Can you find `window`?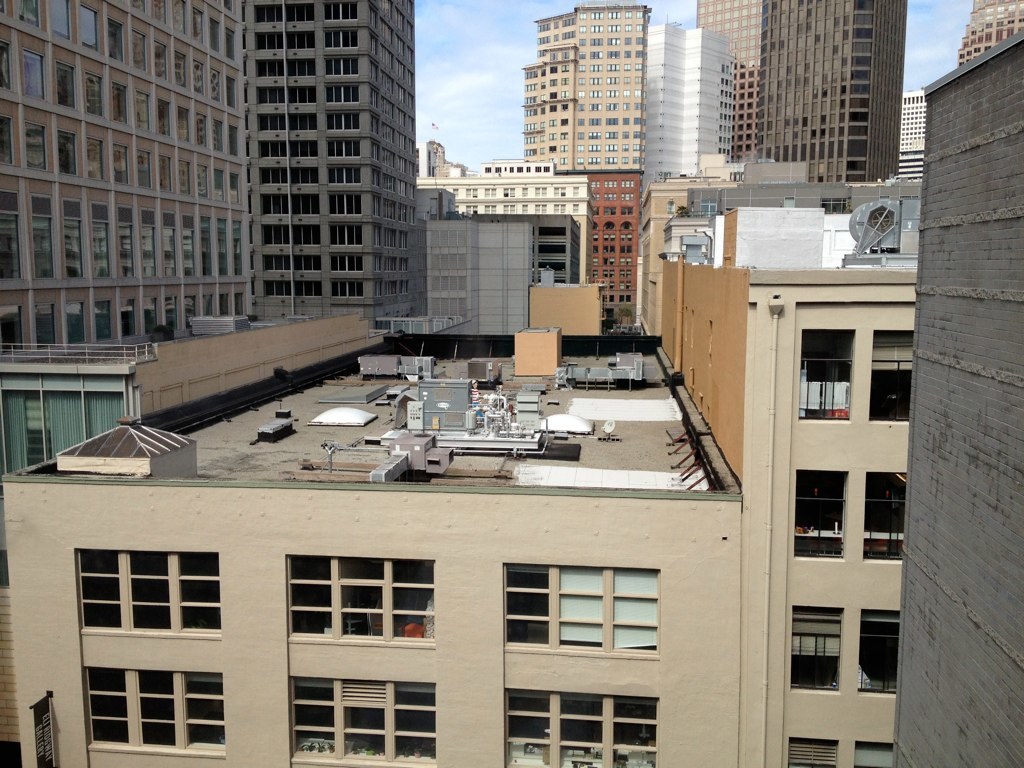
Yes, bounding box: <box>489,563,673,675</box>.
